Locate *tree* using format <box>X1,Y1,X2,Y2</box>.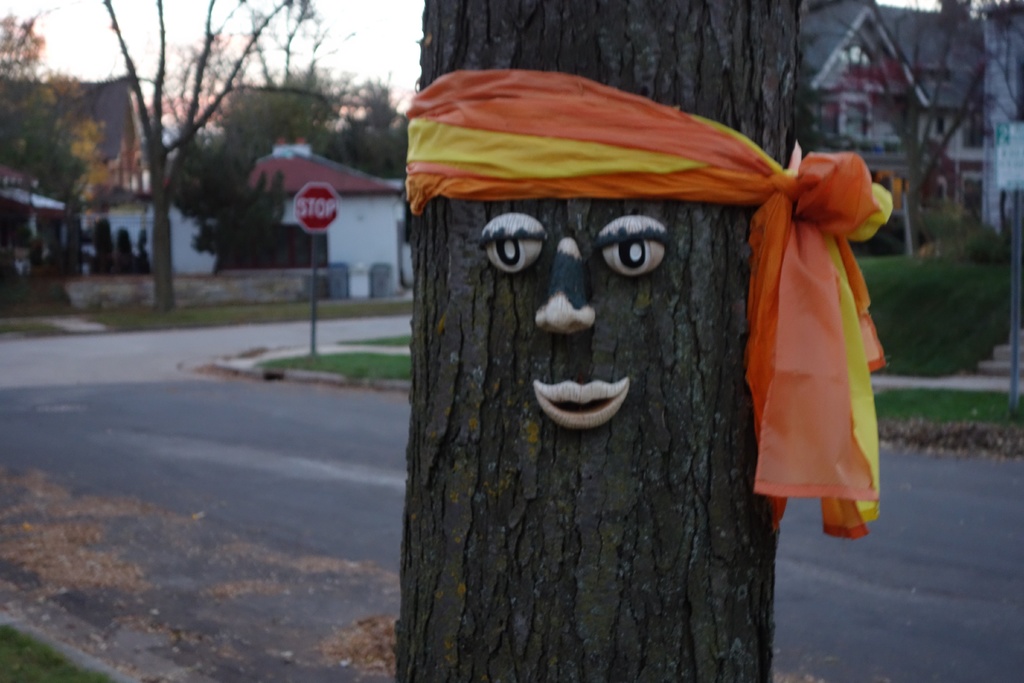
<box>390,0,801,682</box>.
